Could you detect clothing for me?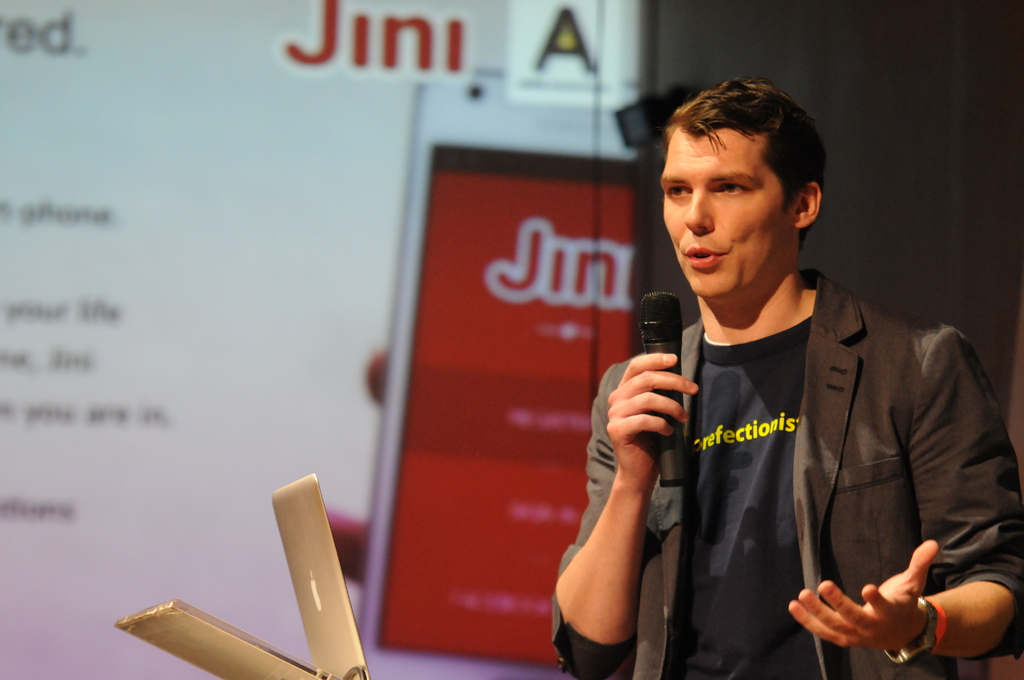
Detection result: 542 268 1023 677.
